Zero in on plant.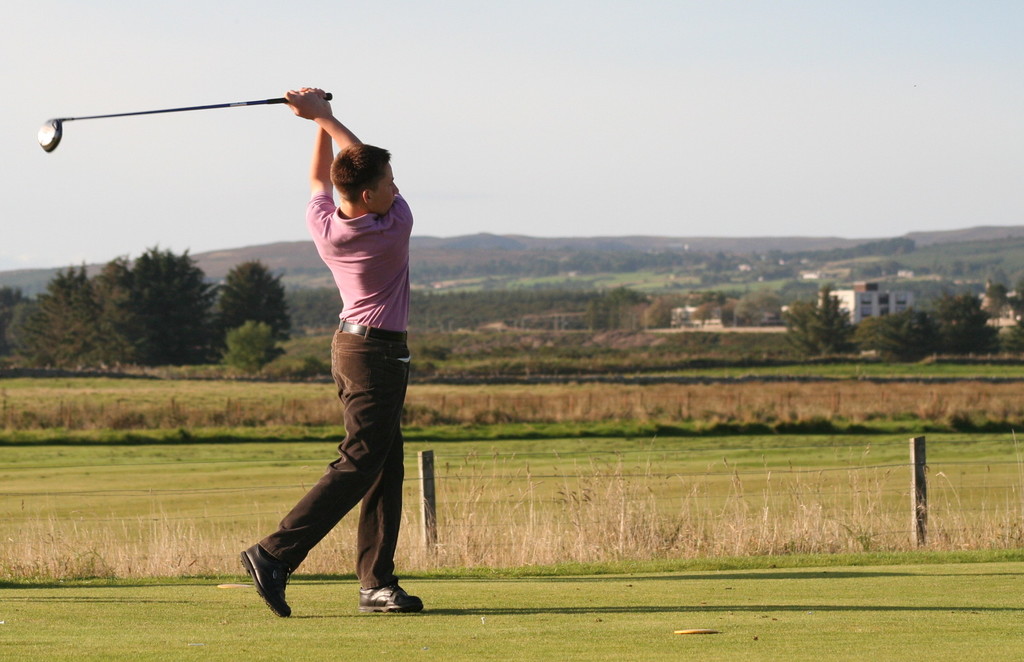
Zeroed in: bbox=[520, 322, 799, 362].
